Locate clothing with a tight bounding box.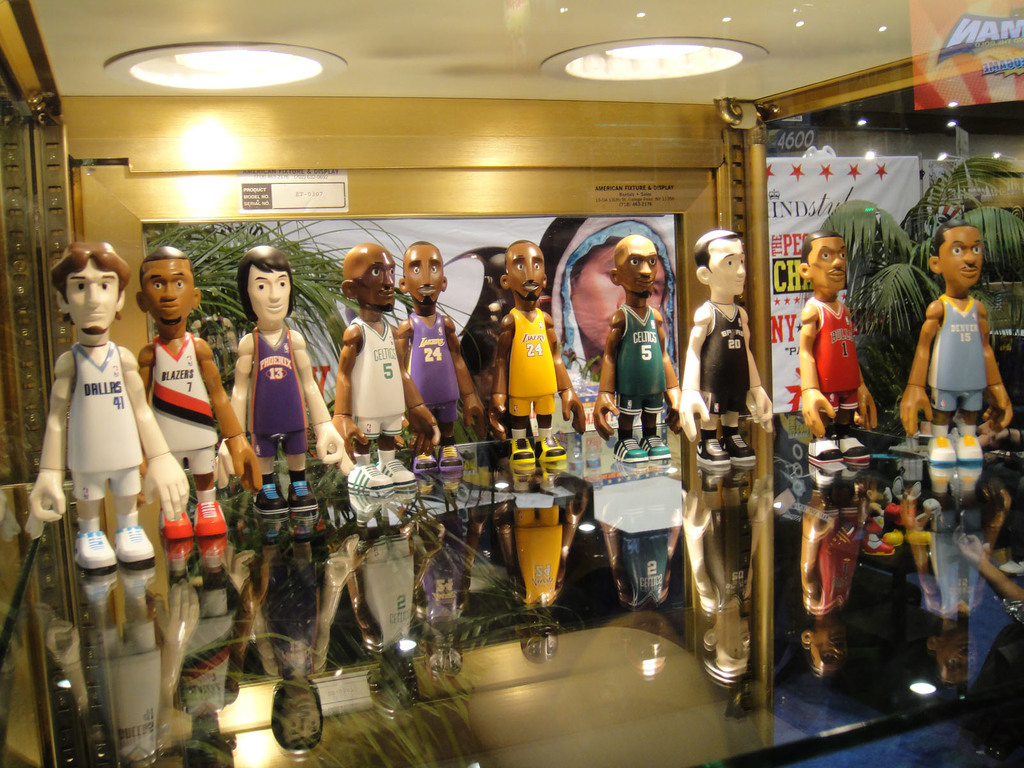
box=[501, 300, 562, 422].
